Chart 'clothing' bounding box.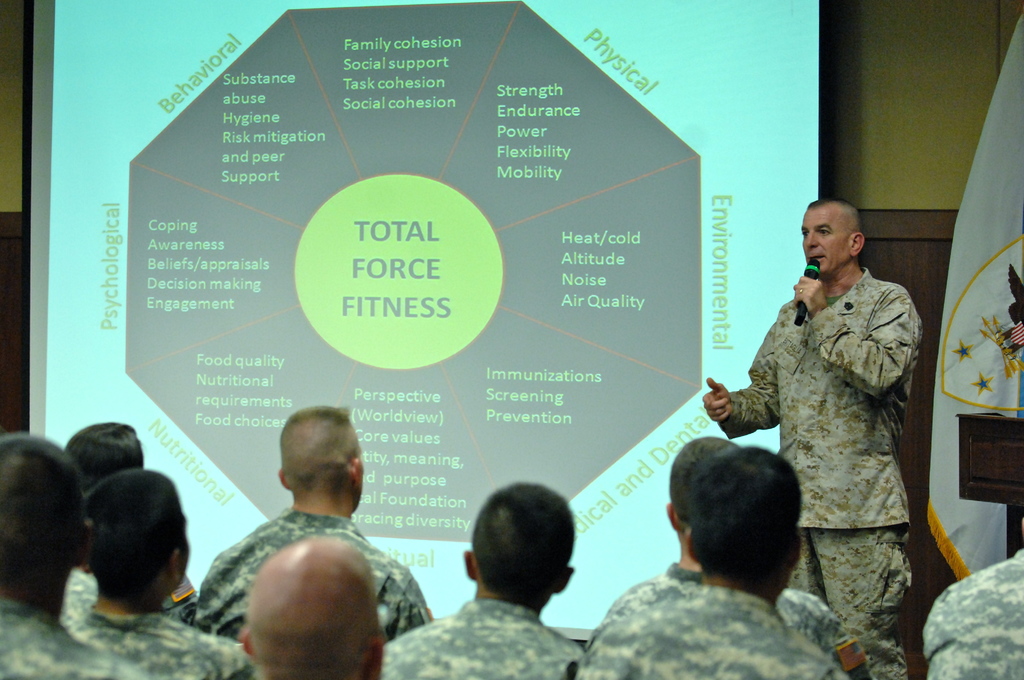
Charted: <region>379, 596, 586, 679</region>.
